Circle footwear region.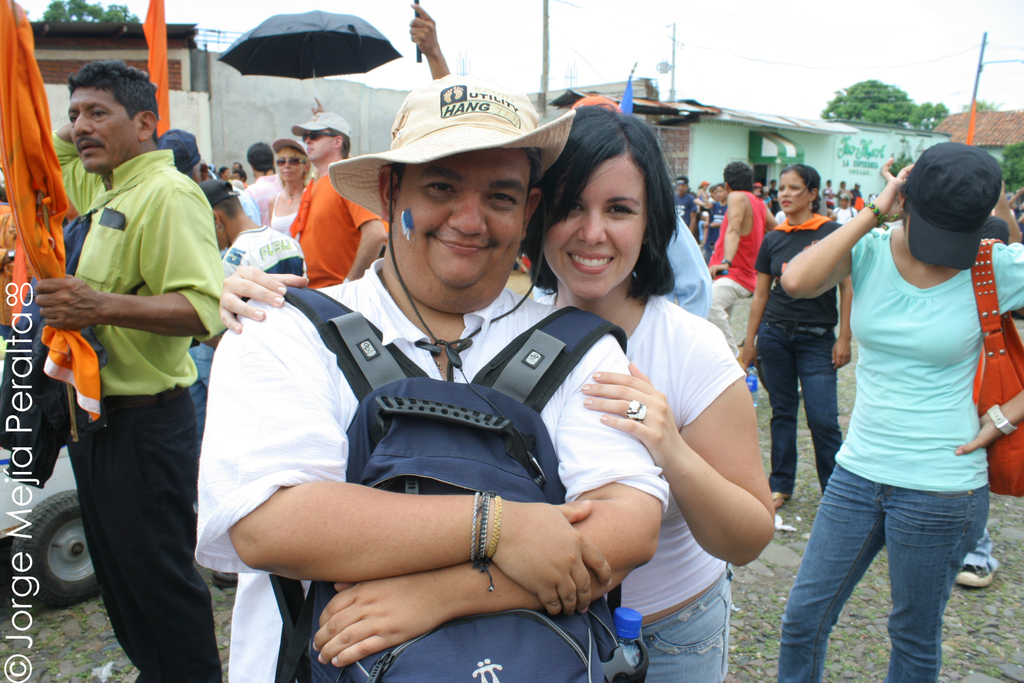
Region: (766, 492, 794, 514).
